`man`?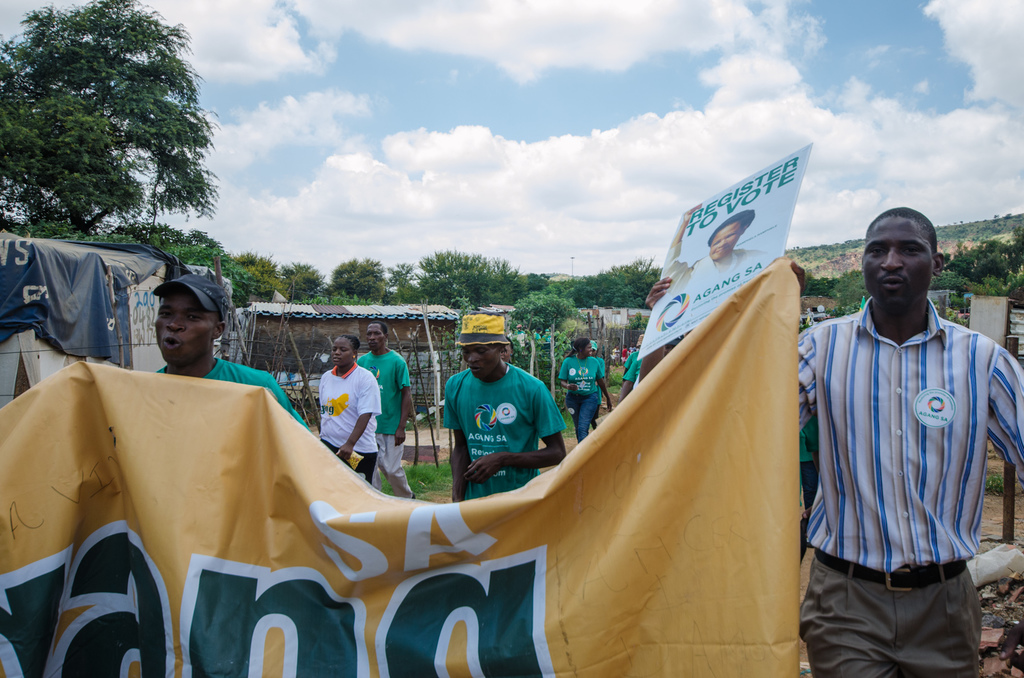
<box>794,204,1023,677</box>
